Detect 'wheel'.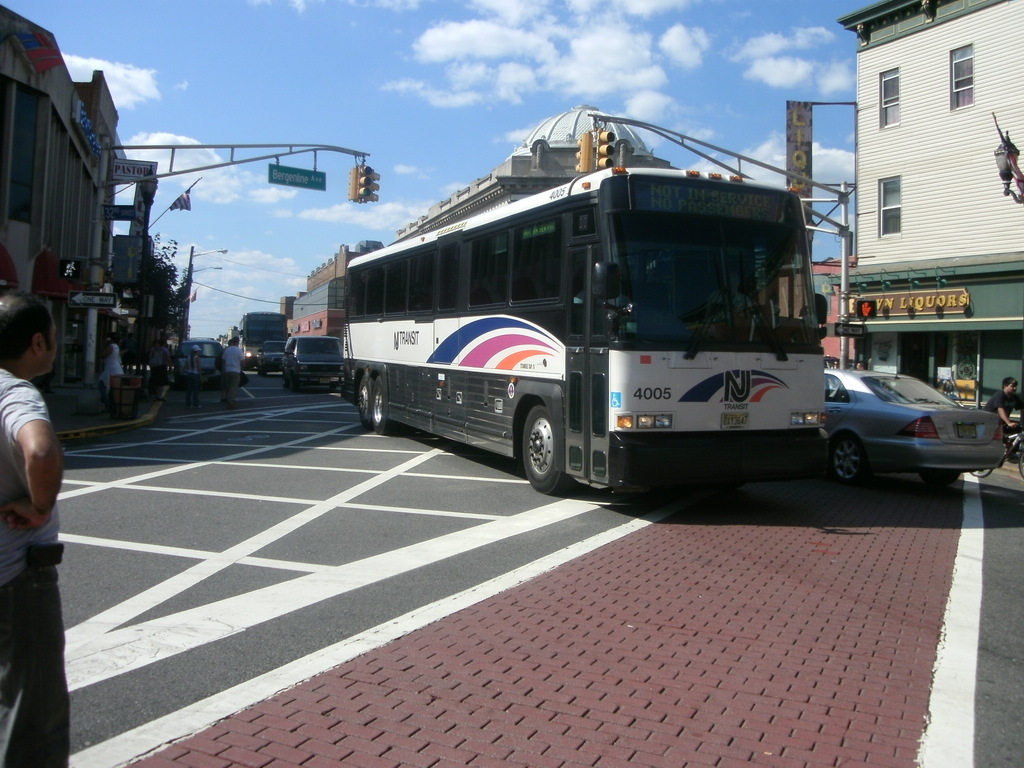
Detected at [1014,447,1023,476].
